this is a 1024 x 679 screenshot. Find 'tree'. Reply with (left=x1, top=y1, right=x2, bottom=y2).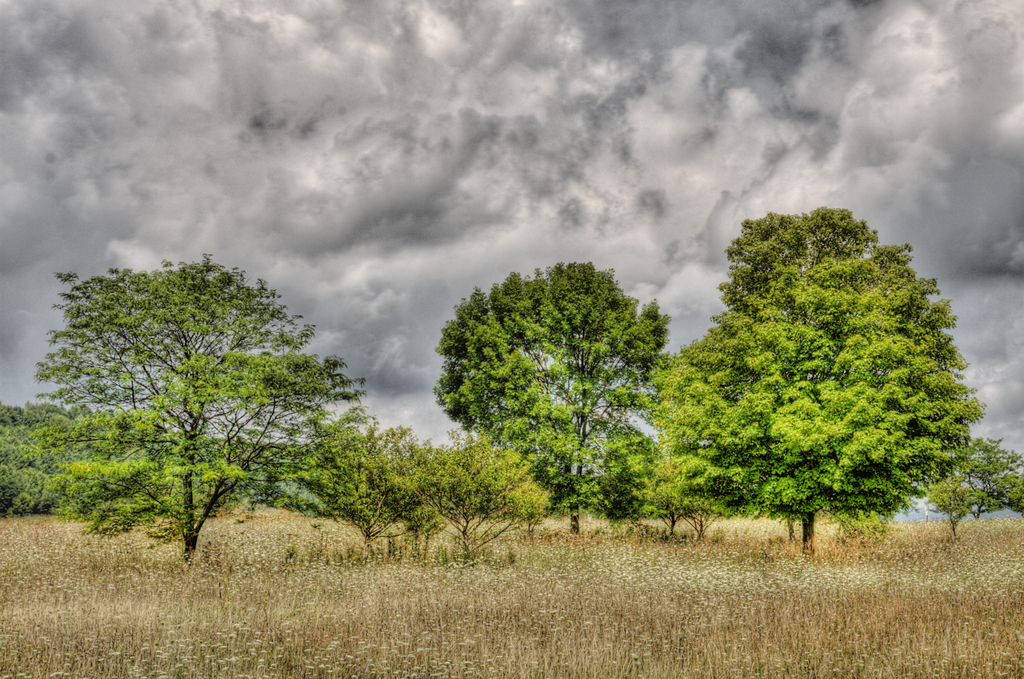
(left=681, top=183, right=982, bottom=555).
